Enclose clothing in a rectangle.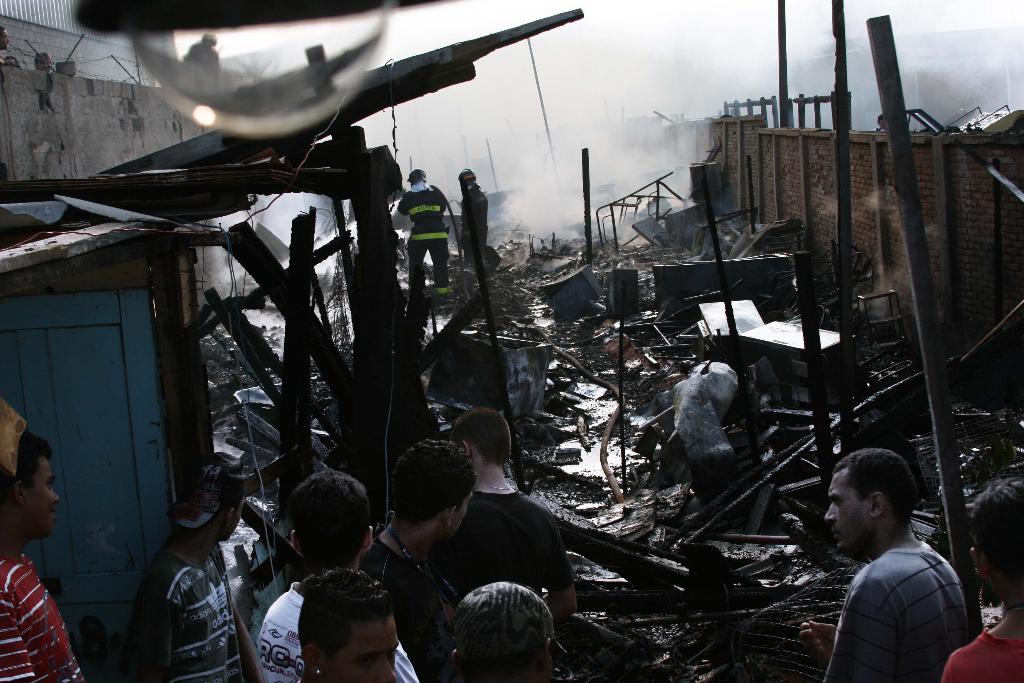
BBox(0, 552, 86, 682).
